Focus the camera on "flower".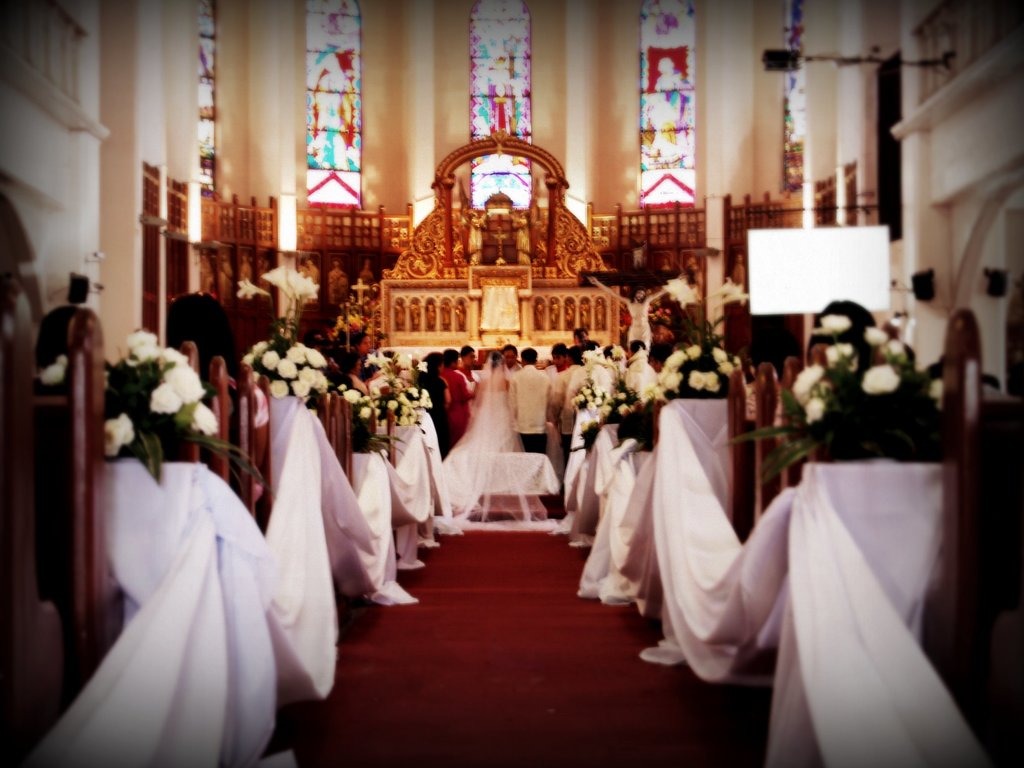
Focus region: 799/360/832/401.
